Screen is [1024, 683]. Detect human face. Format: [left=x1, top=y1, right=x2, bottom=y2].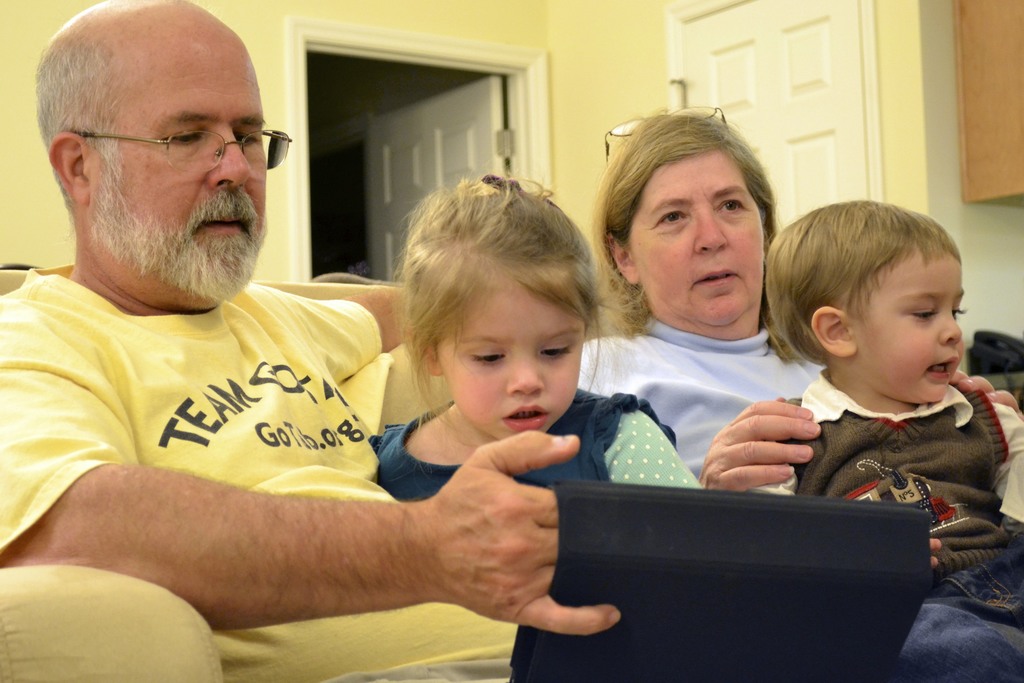
[left=629, top=150, right=767, bottom=327].
